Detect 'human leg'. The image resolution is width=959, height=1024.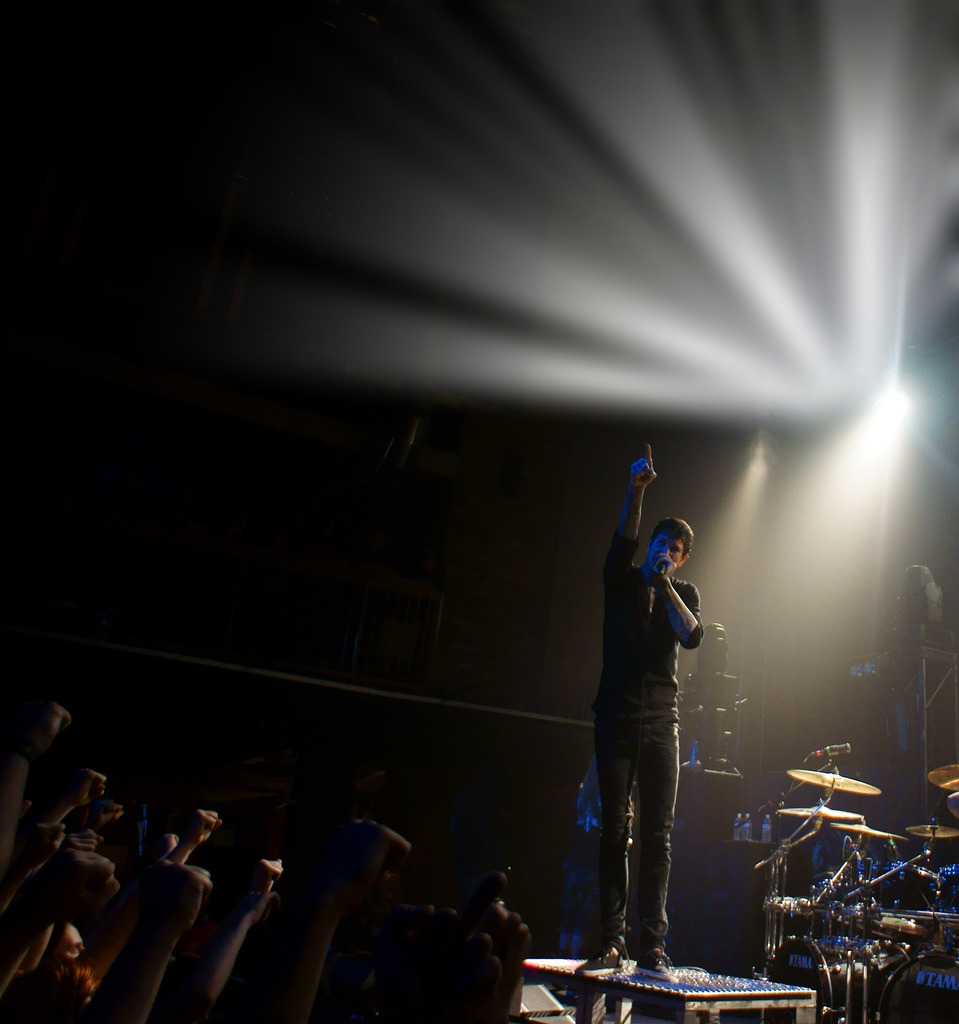
bbox=[640, 743, 683, 974].
